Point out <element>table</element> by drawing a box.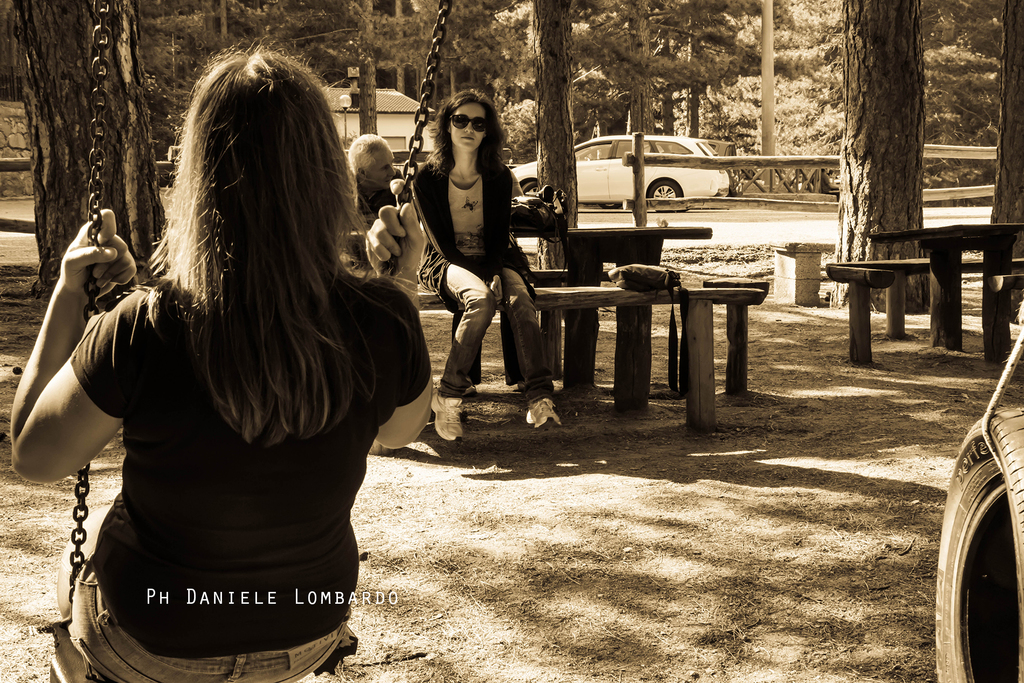
{"left": 858, "top": 220, "right": 1023, "bottom": 345}.
